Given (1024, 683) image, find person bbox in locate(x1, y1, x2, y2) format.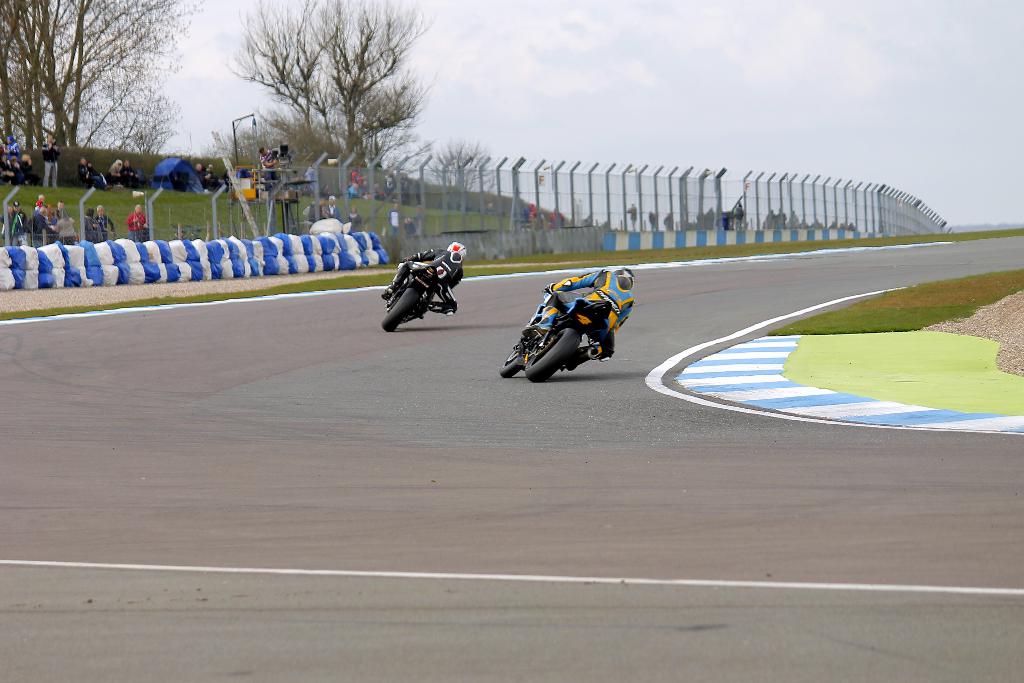
locate(380, 221, 465, 336).
